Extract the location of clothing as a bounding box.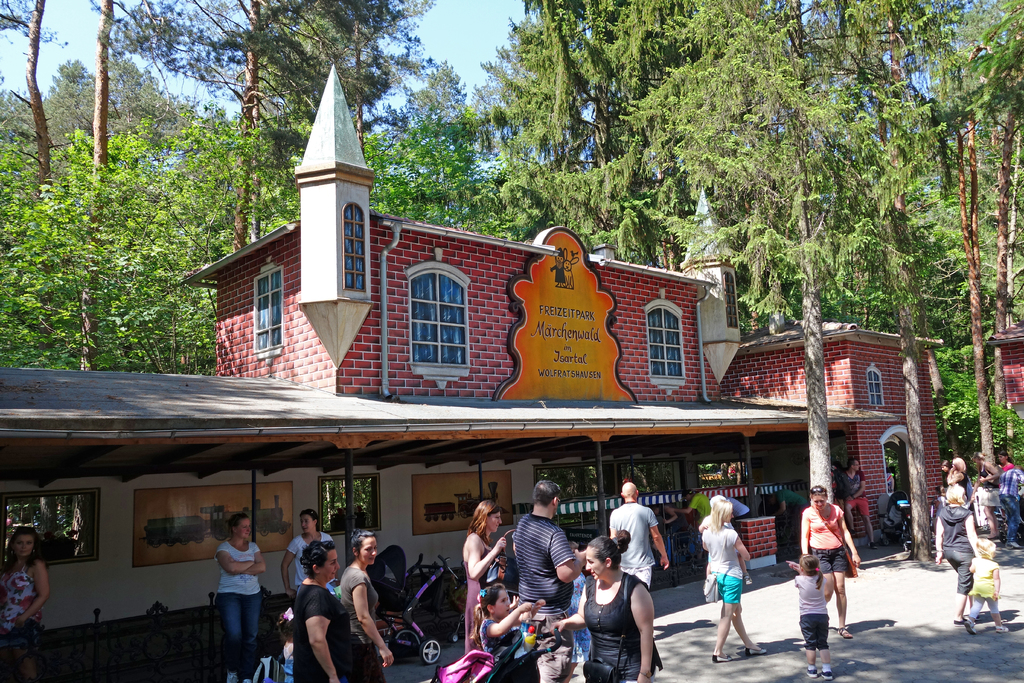
<bbox>999, 470, 1023, 545</bbox>.
